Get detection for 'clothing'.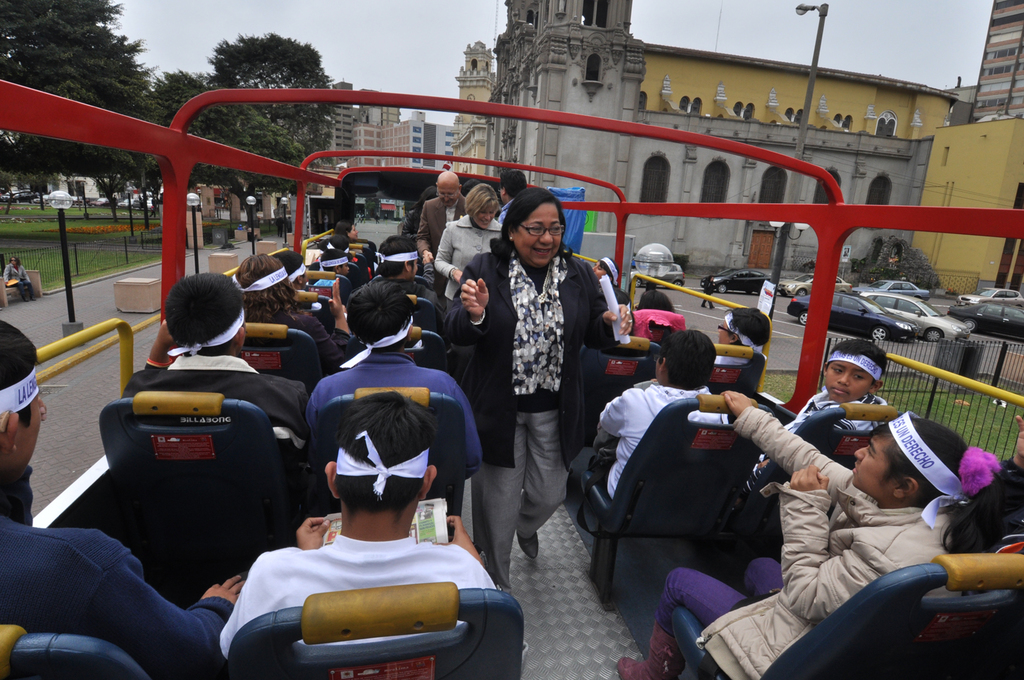
Detection: box(416, 194, 466, 257).
